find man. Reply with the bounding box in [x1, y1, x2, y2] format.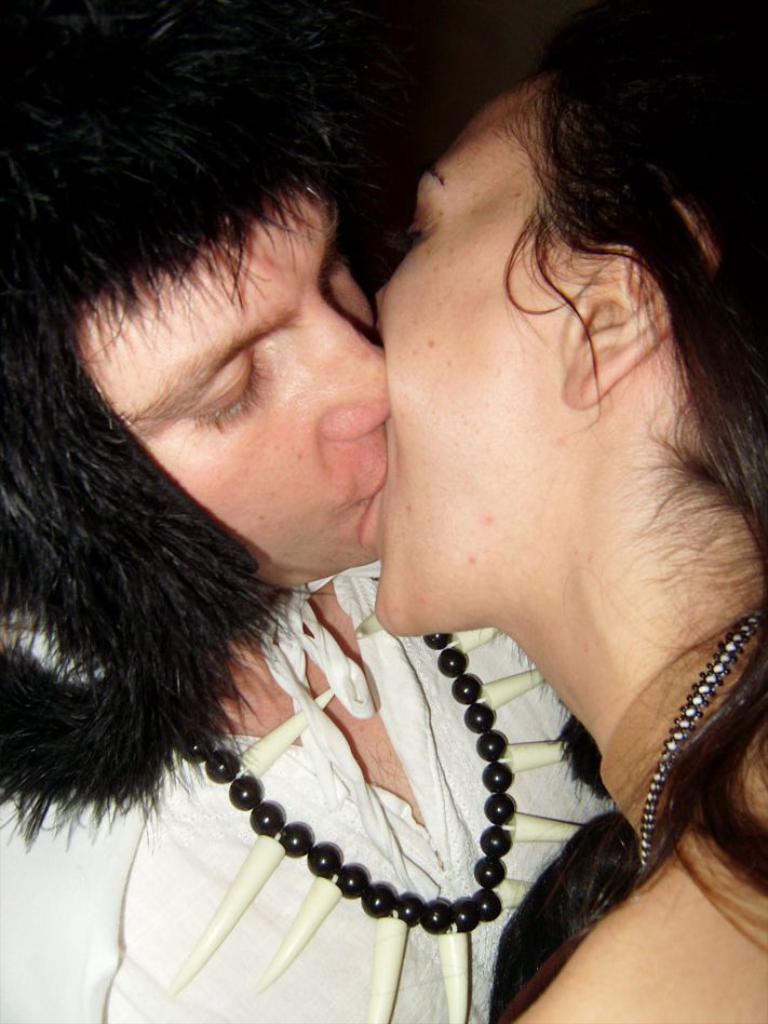
[0, 0, 619, 1023].
